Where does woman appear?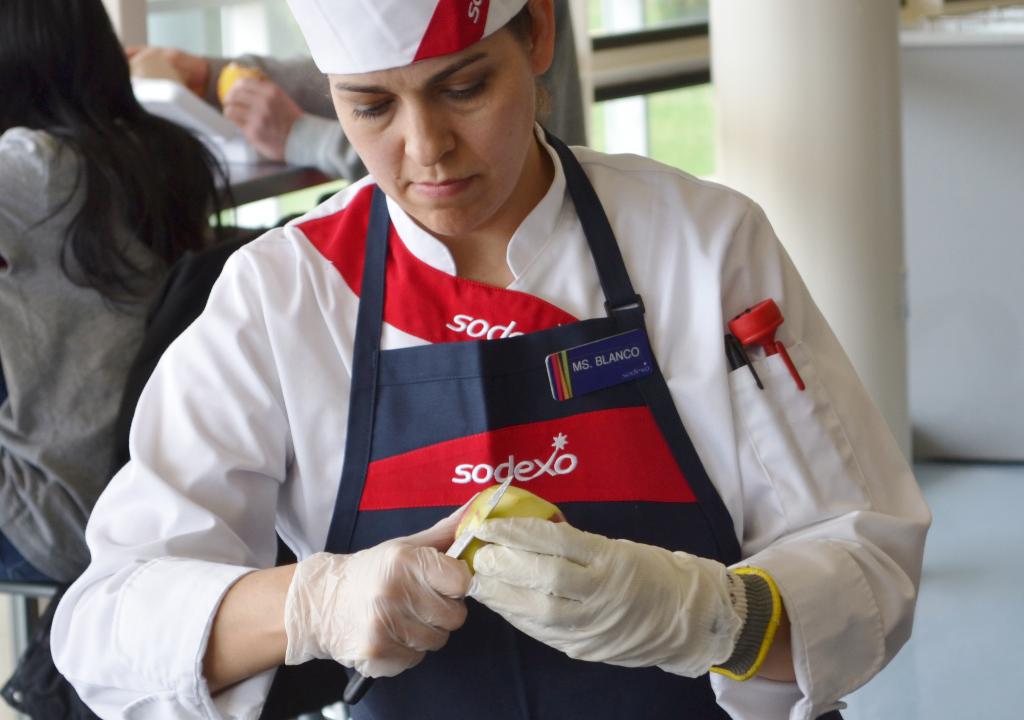
Appears at pyautogui.locateOnScreen(122, 40, 856, 688).
